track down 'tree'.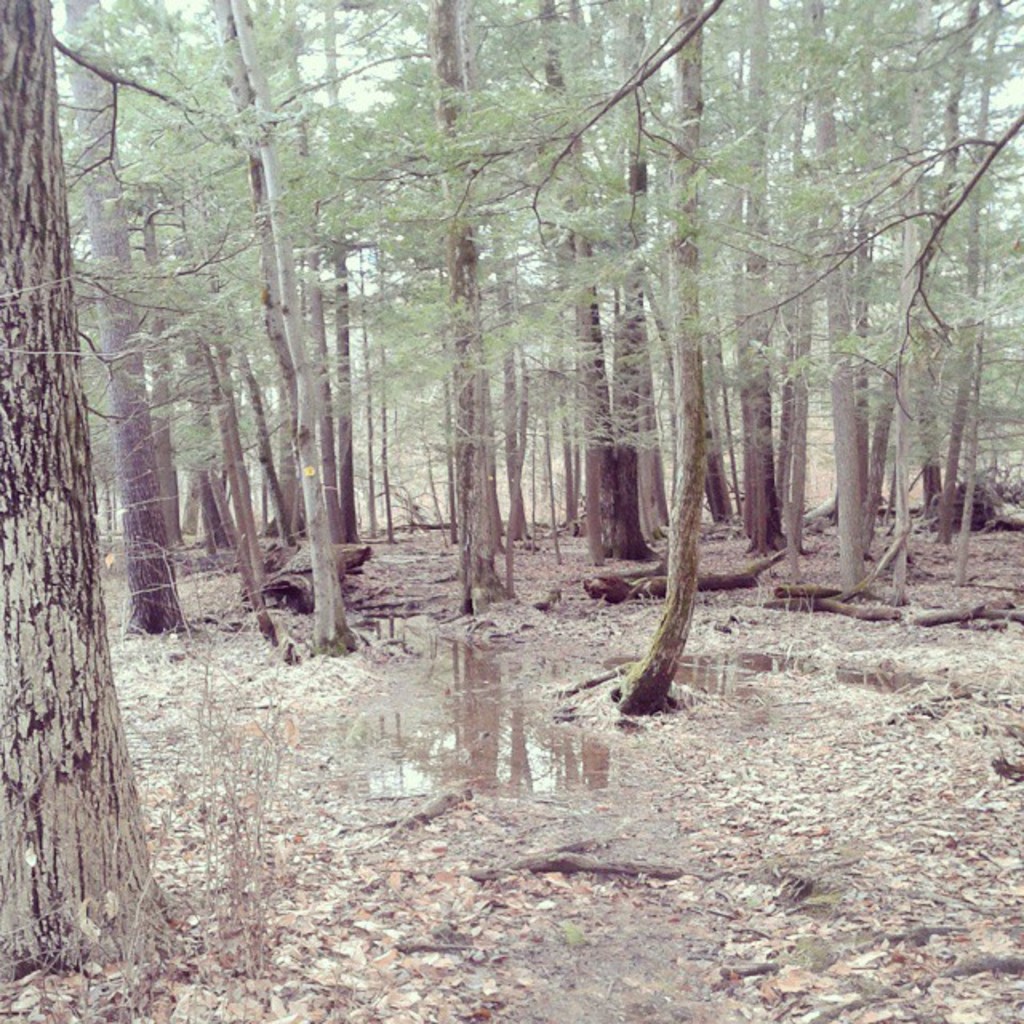
Tracked to pyautogui.locateOnScreen(0, 0, 211, 998).
